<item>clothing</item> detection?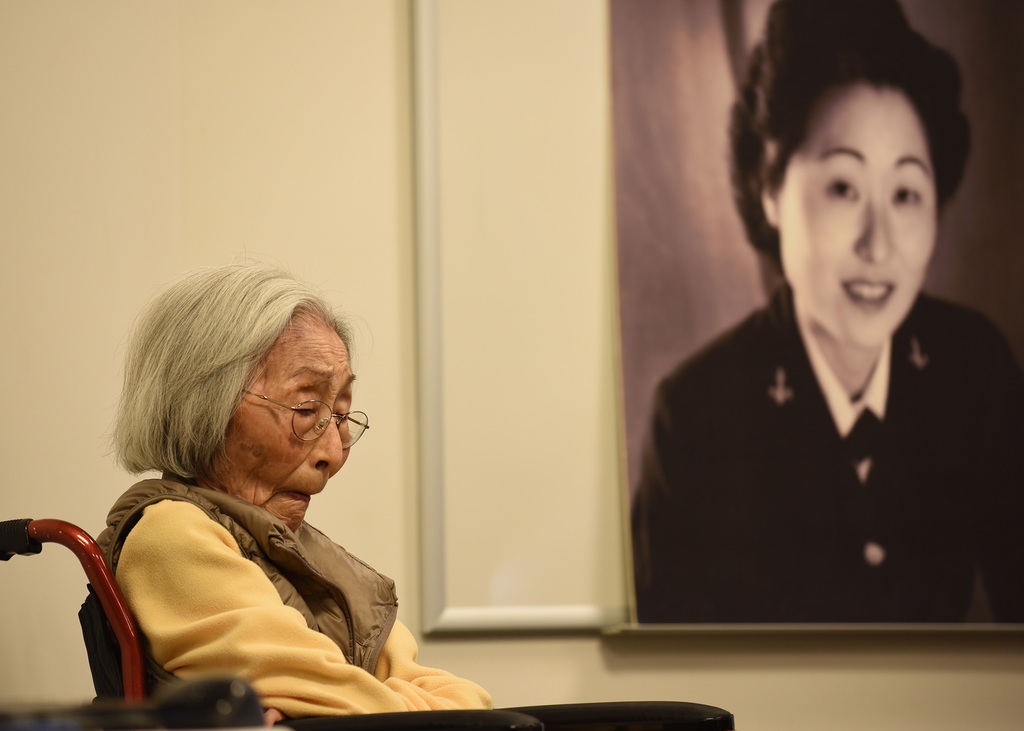
<bbox>84, 469, 484, 715</bbox>
